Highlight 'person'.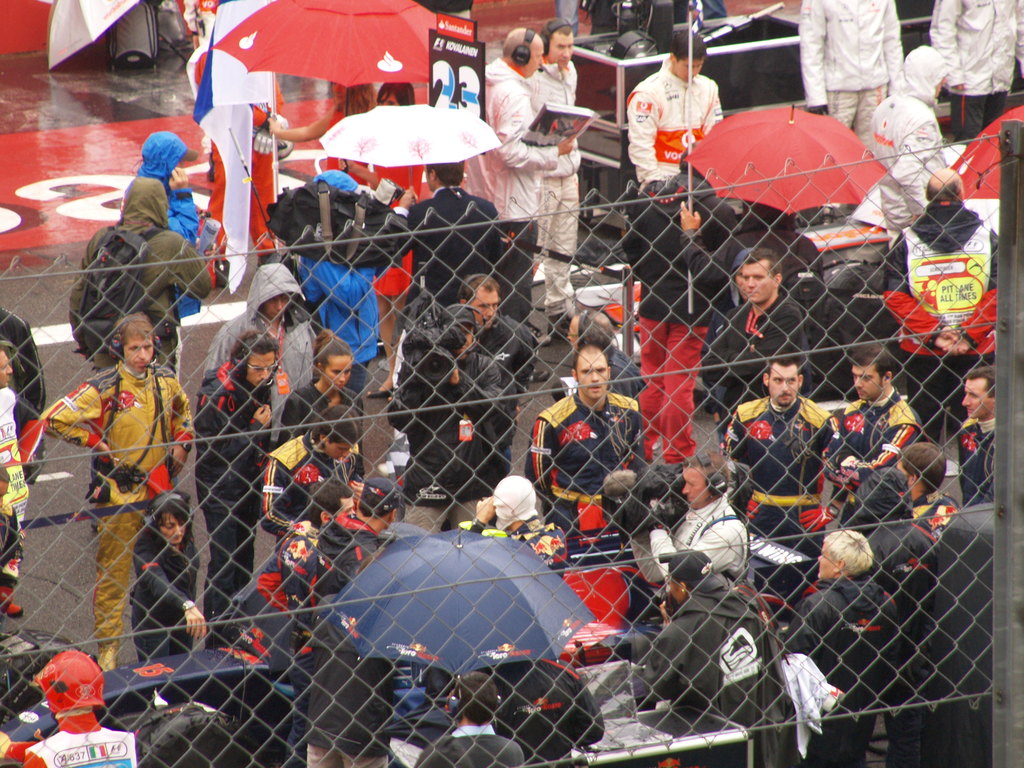
Highlighted region: Rect(463, 23, 575, 324).
